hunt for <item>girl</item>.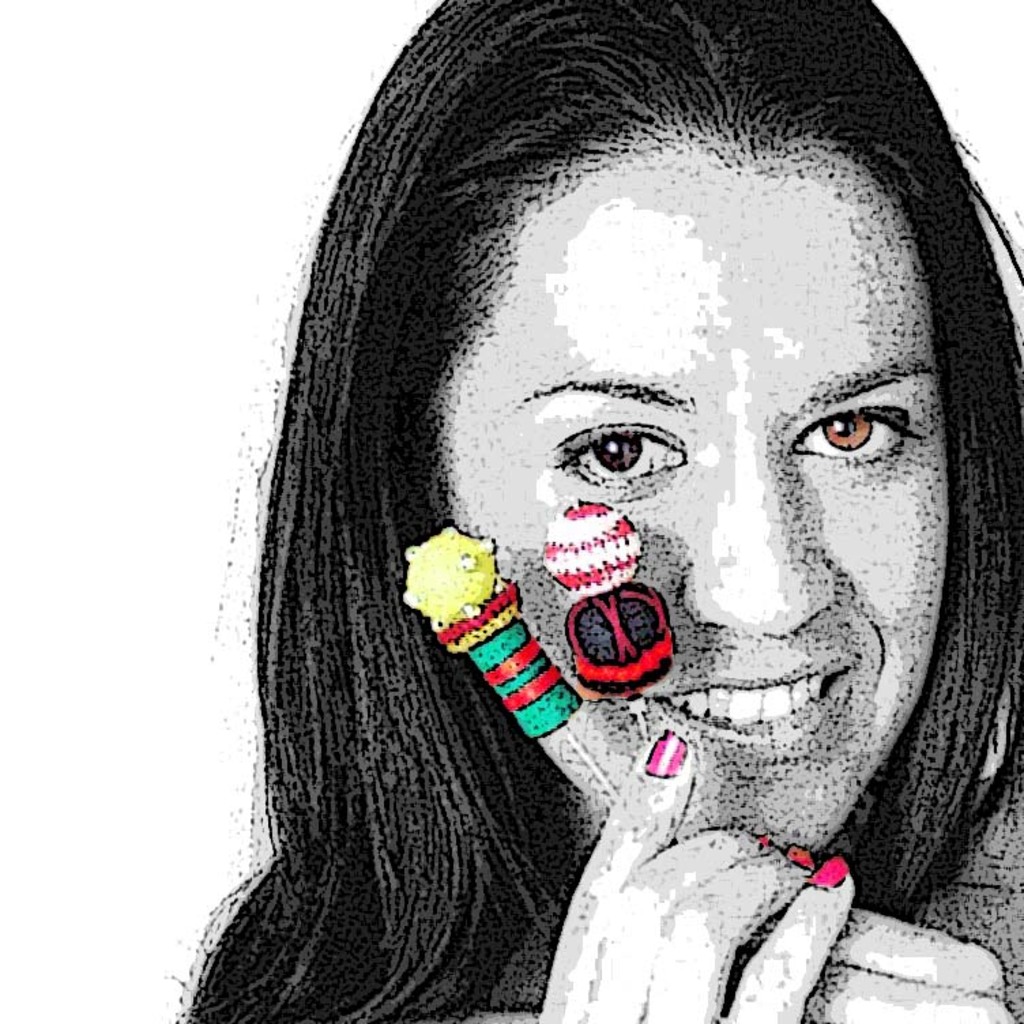
Hunted down at 178 0 1023 1023.
